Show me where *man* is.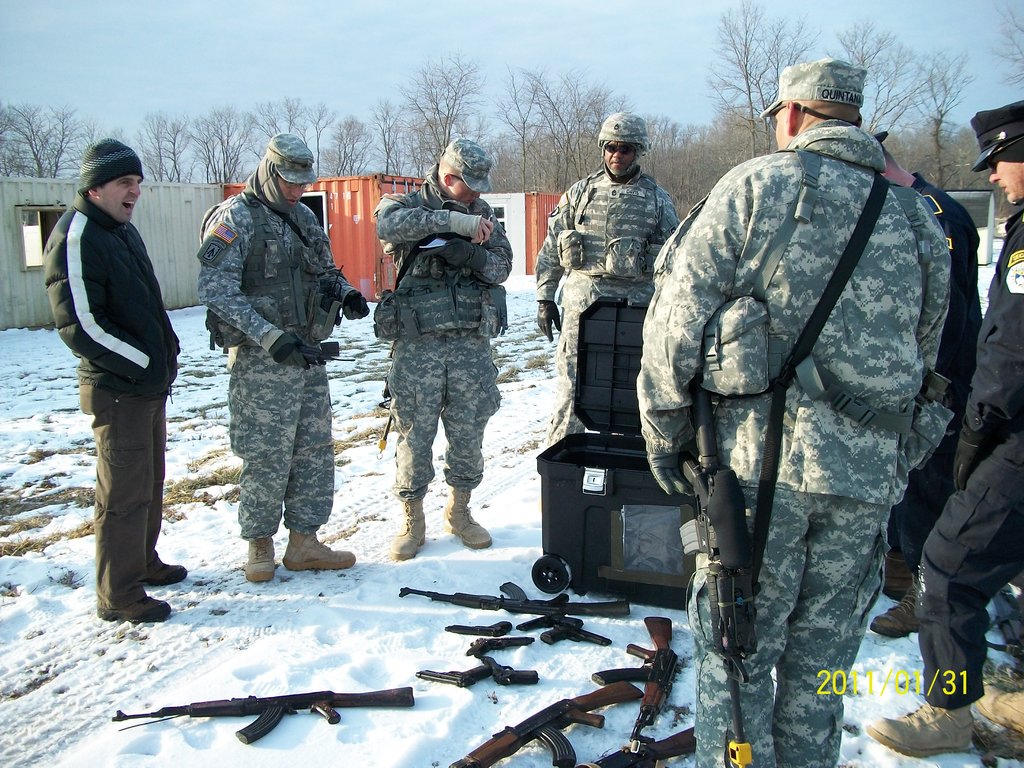
*man* is at select_region(373, 138, 513, 570).
